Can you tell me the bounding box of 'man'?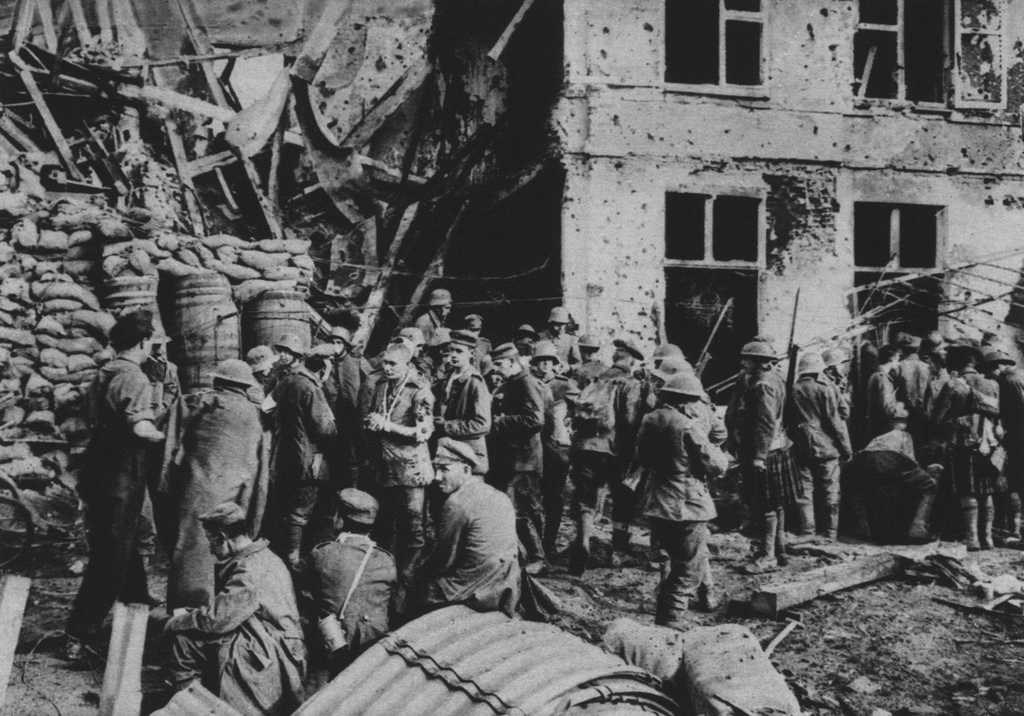
951,350,1004,420.
